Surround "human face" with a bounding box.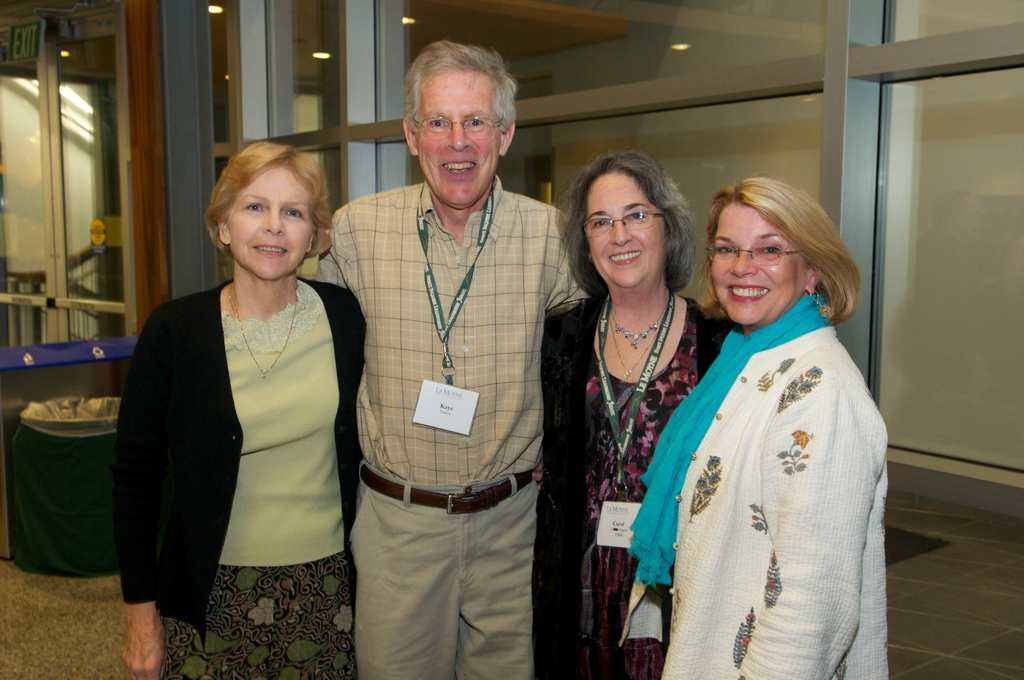
{"x1": 420, "y1": 71, "x2": 499, "y2": 200}.
